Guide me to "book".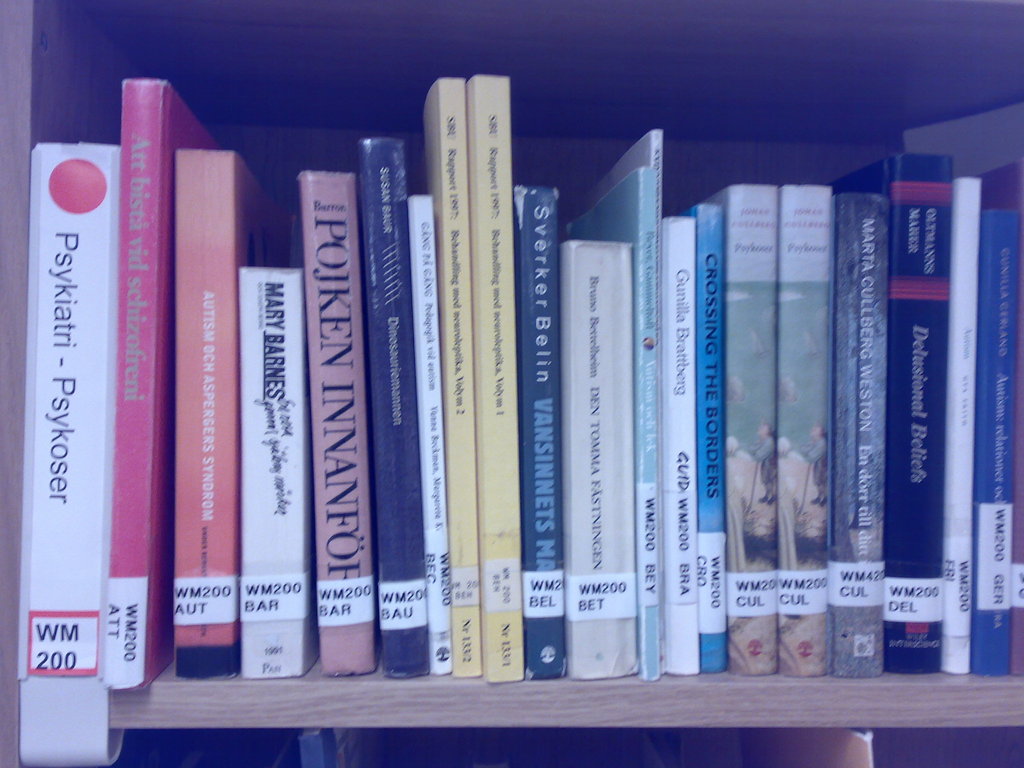
Guidance: rect(421, 78, 474, 676).
